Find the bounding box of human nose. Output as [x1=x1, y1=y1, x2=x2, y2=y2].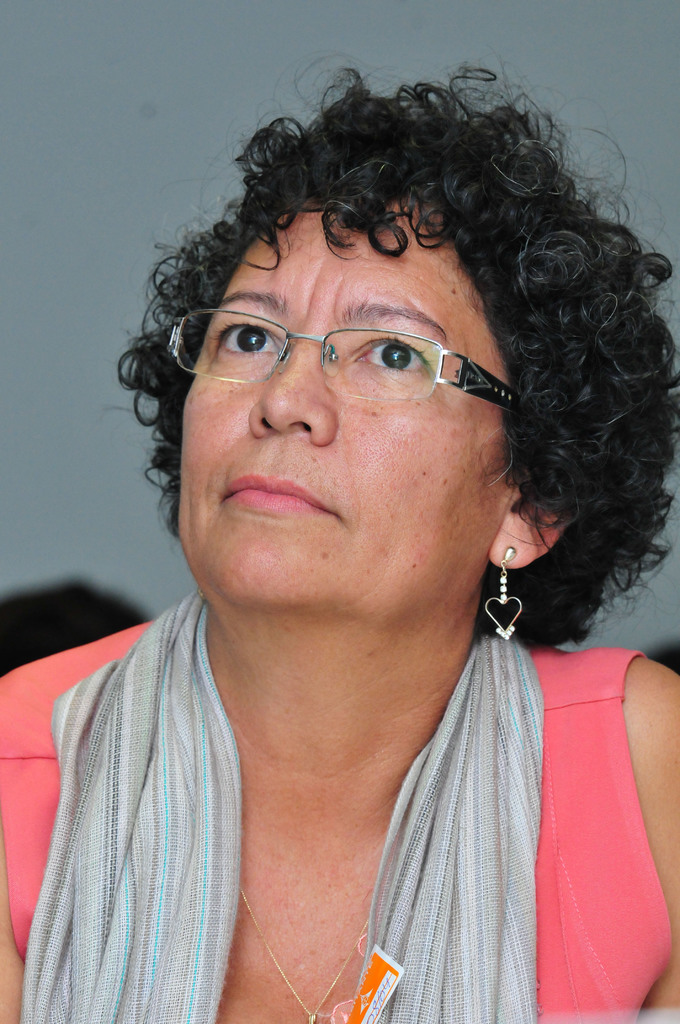
[x1=259, y1=344, x2=343, y2=442].
